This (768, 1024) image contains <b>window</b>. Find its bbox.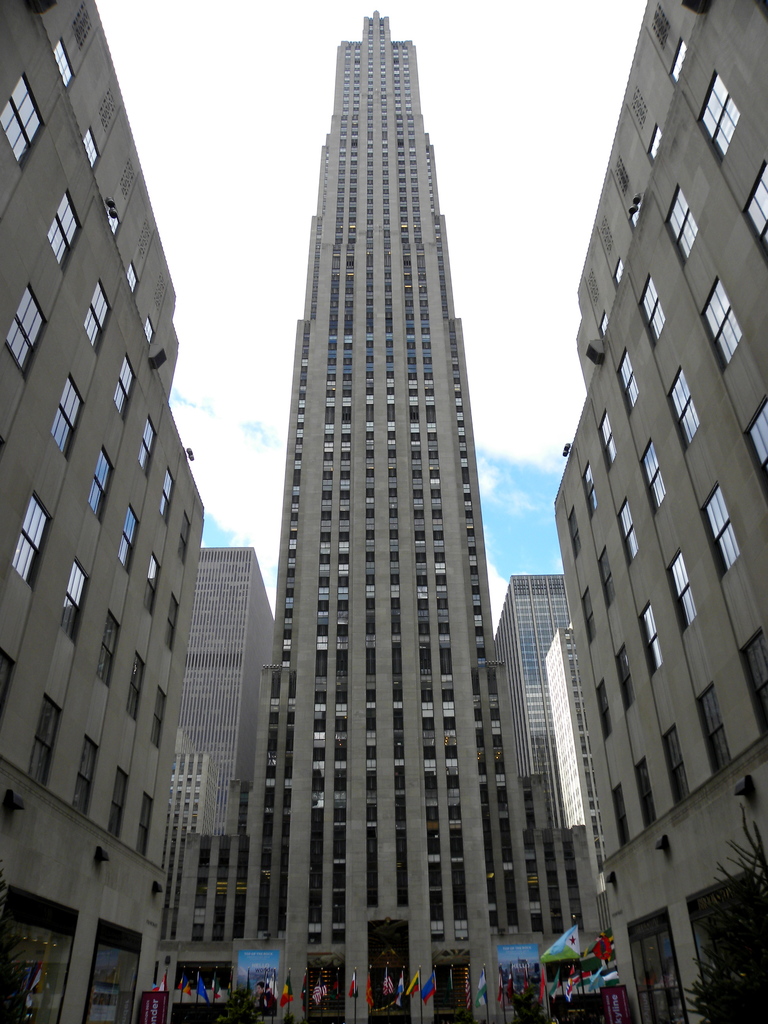
52, 376, 89, 461.
